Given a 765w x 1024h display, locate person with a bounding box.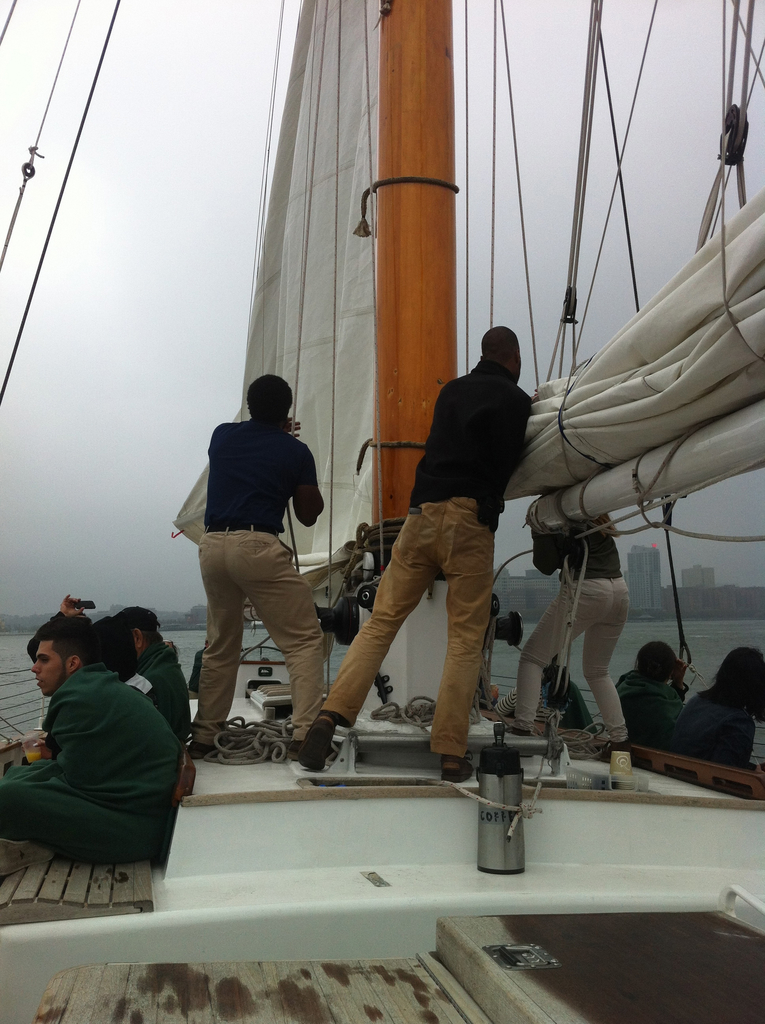
Located: (left=92, top=612, right=173, bottom=739).
